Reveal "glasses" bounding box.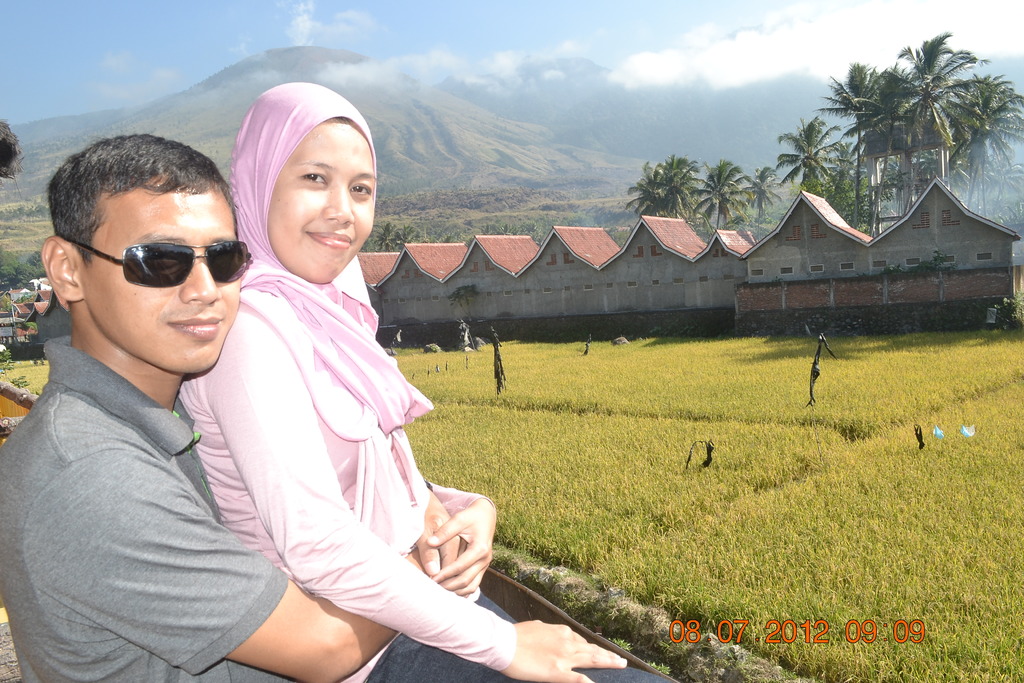
Revealed: [72, 221, 241, 284].
